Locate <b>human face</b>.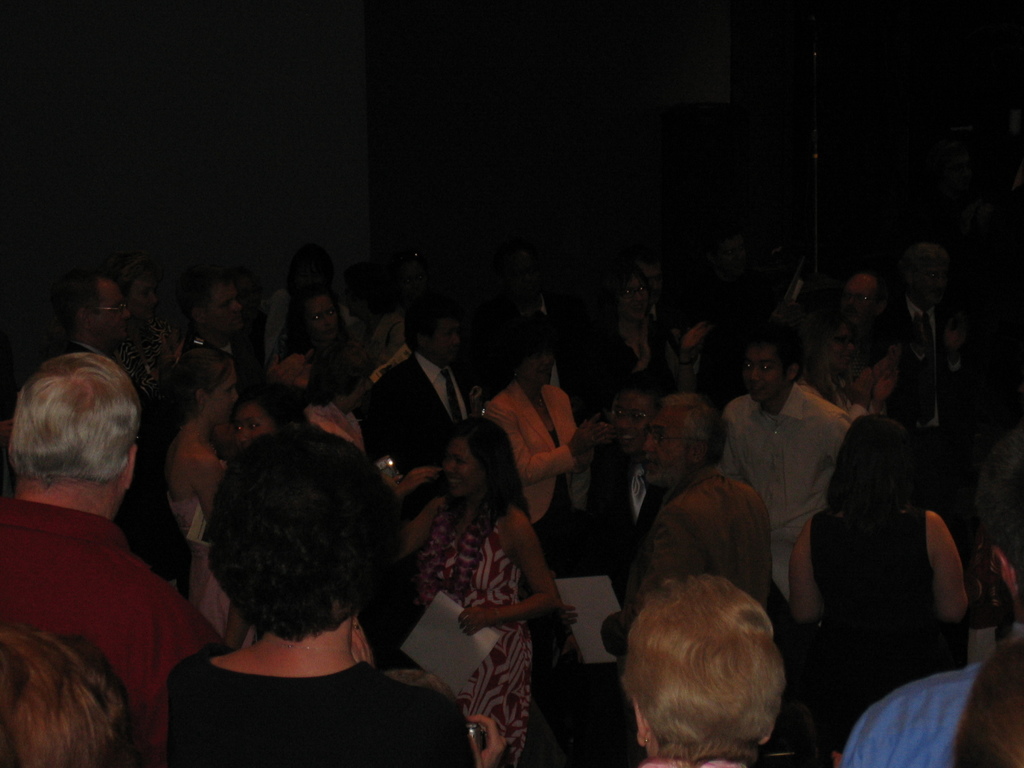
Bounding box: x1=207 y1=356 x2=241 y2=425.
